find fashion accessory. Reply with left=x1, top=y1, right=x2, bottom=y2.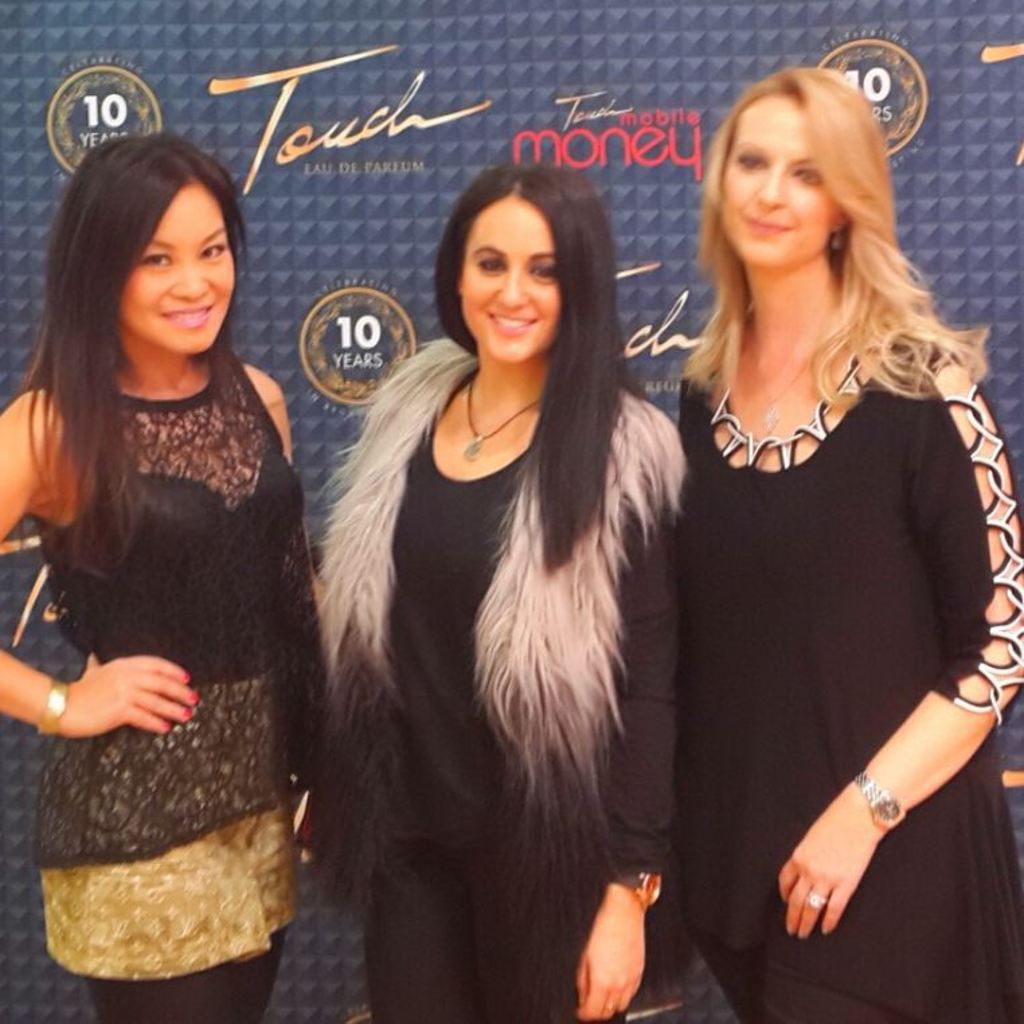
left=456, top=374, right=540, bottom=468.
